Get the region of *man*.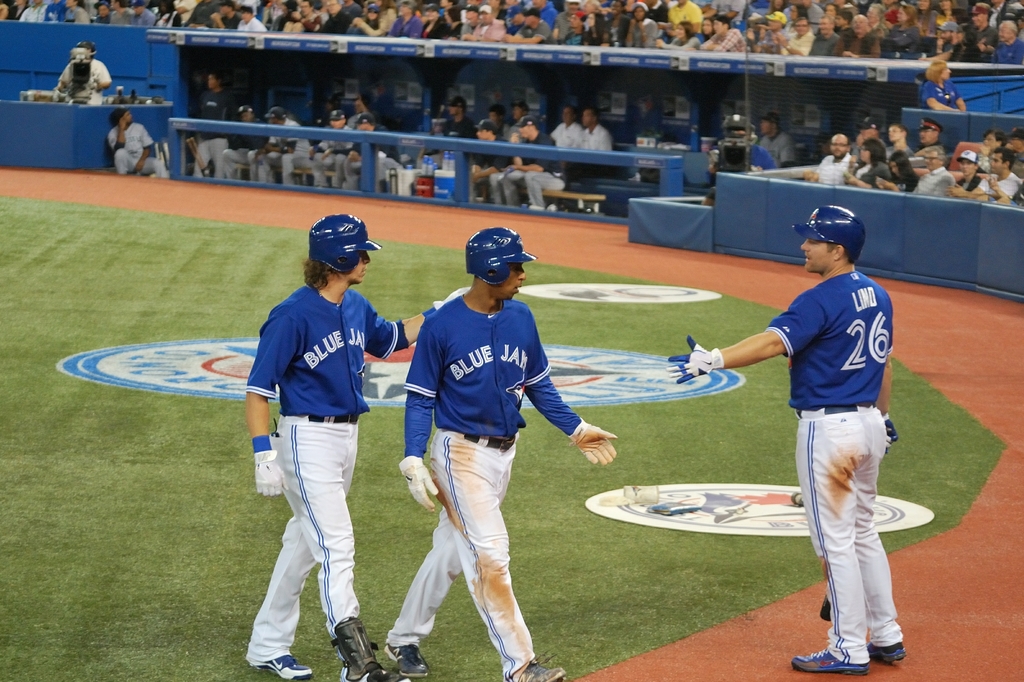
(698, 0, 748, 28).
